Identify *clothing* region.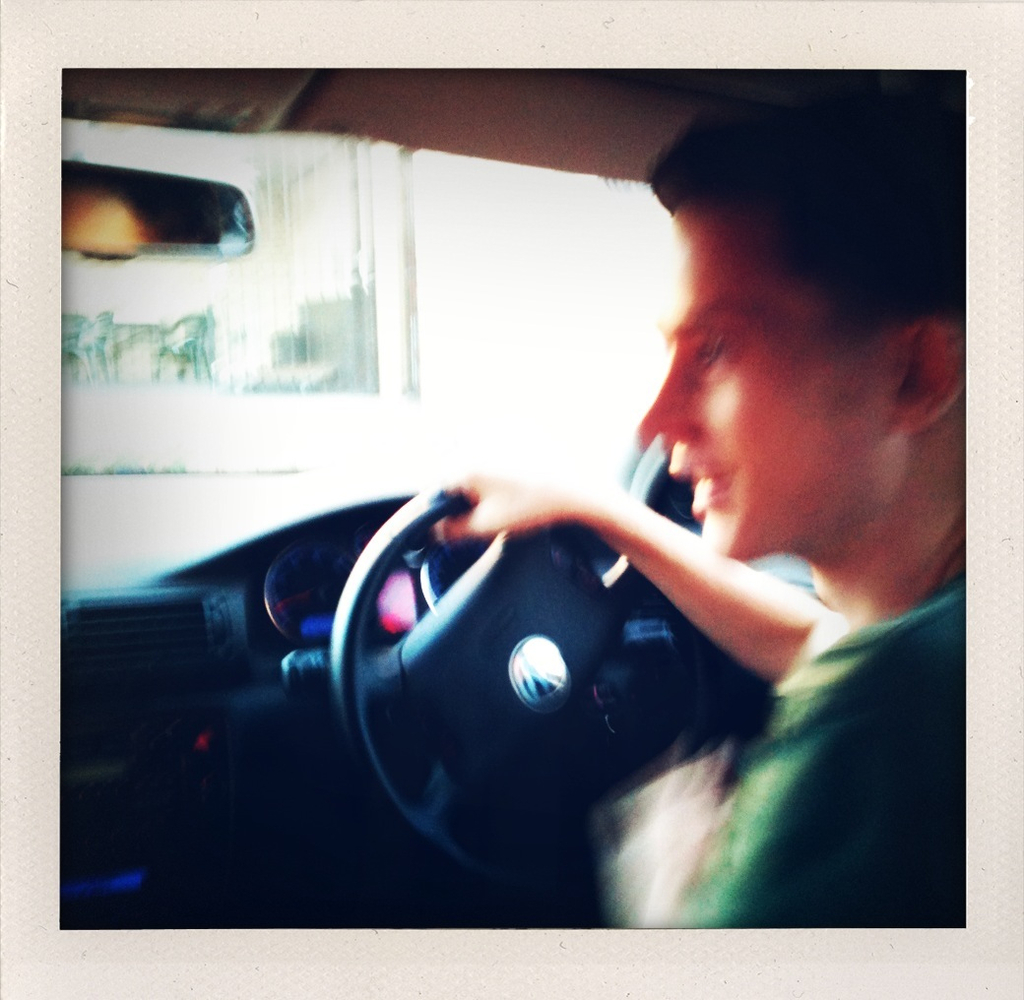
Region: box=[663, 529, 986, 934].
